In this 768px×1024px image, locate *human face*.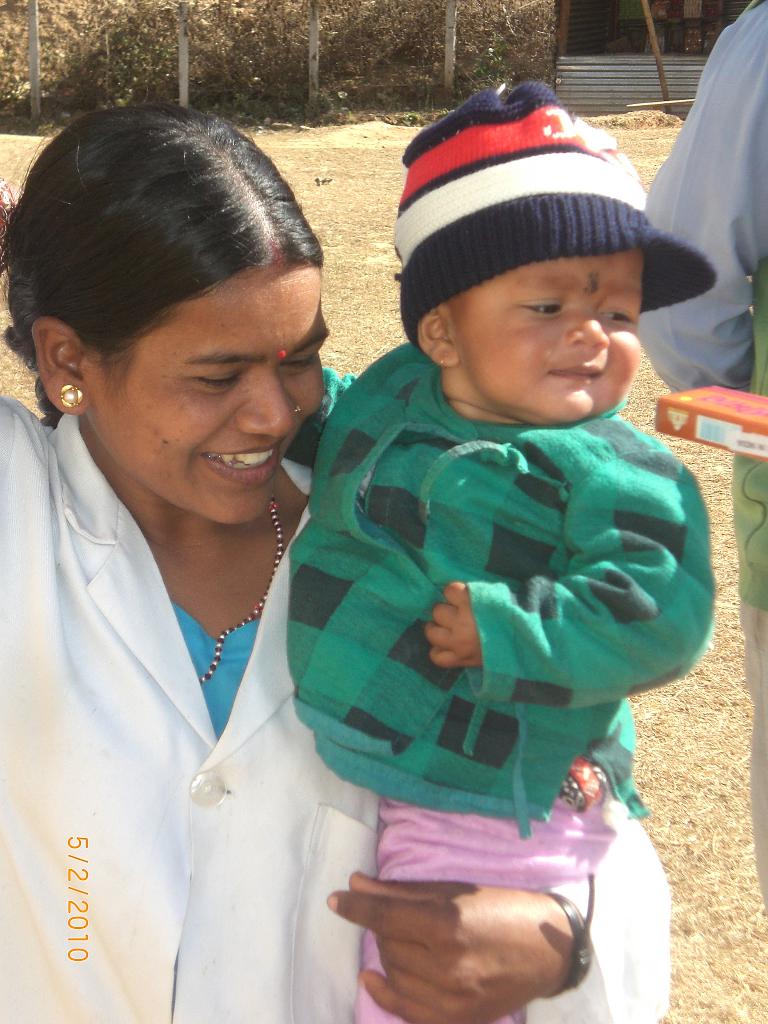
Bounding box: bbox(452, 254, 639, 424).
